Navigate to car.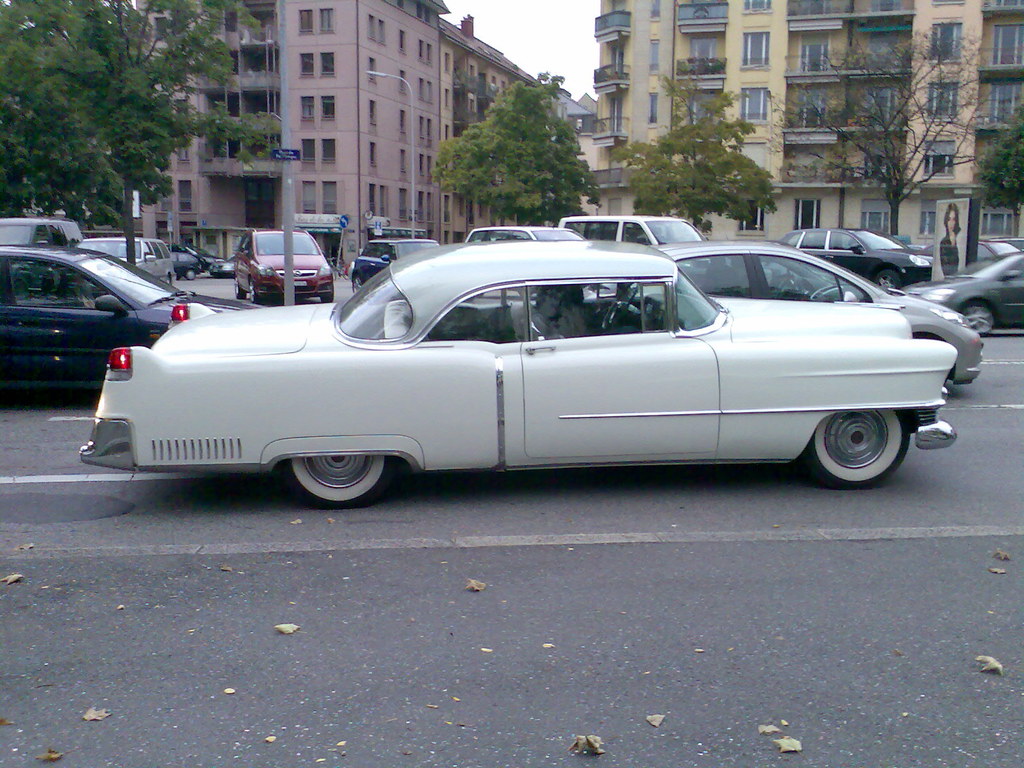
Navigation target: box=[164, 240, 210, 277].
